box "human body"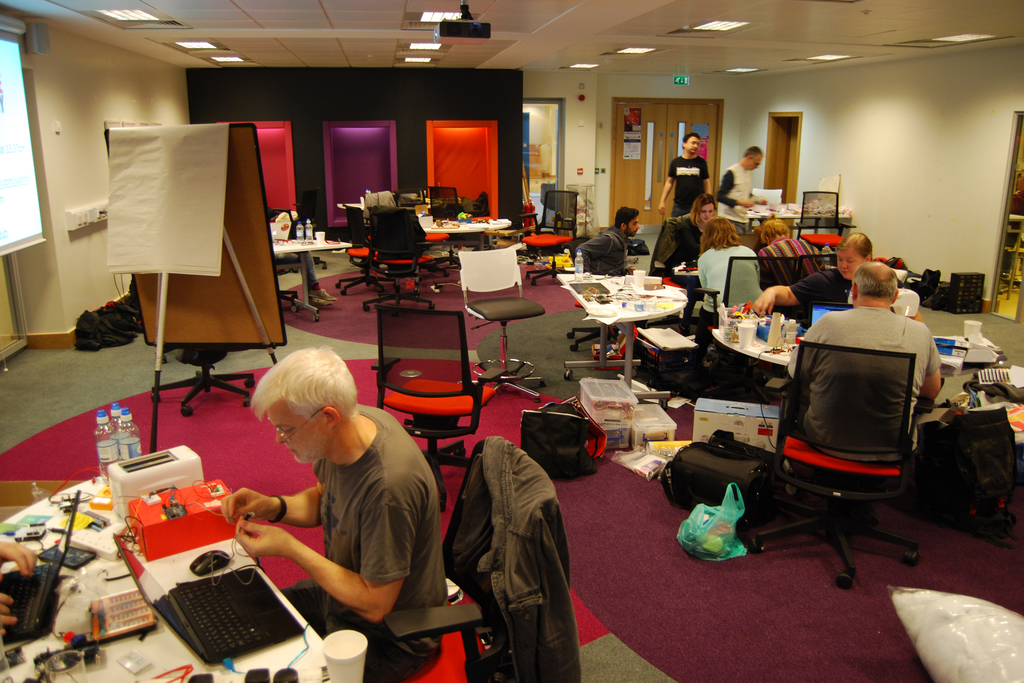
[x1=660, y1=133, x2=708, y2=215]
